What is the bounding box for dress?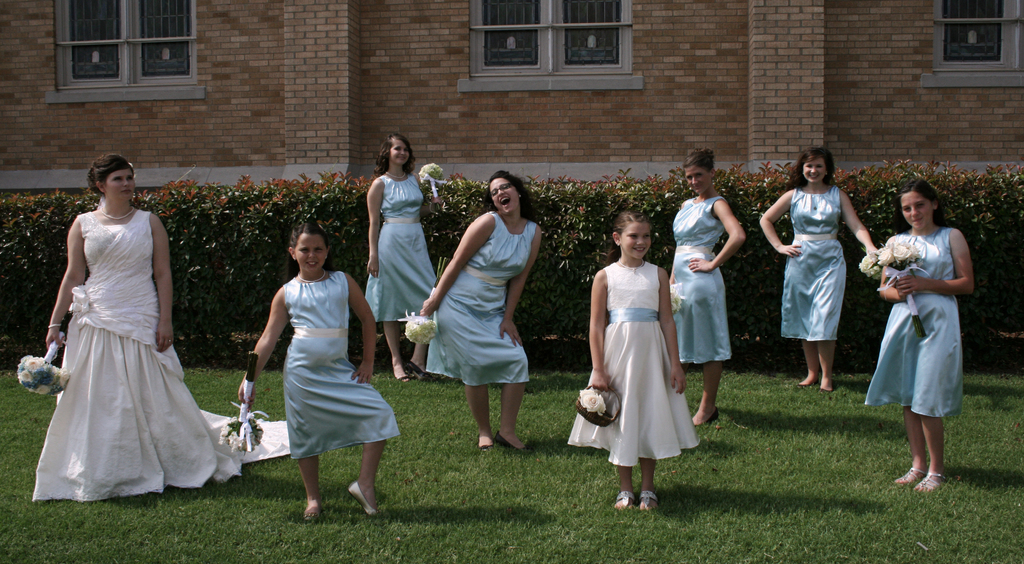
box(419, 215, 530, 389).
